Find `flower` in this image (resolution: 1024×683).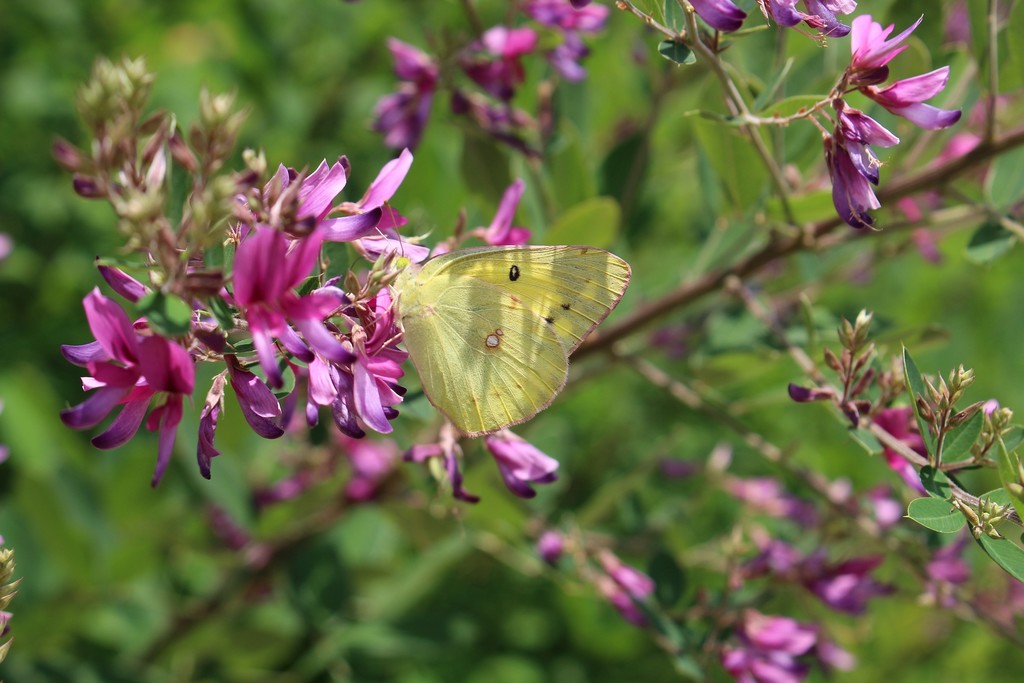
pyautogui.locateOnScreen(479, 431, 559, 502).
